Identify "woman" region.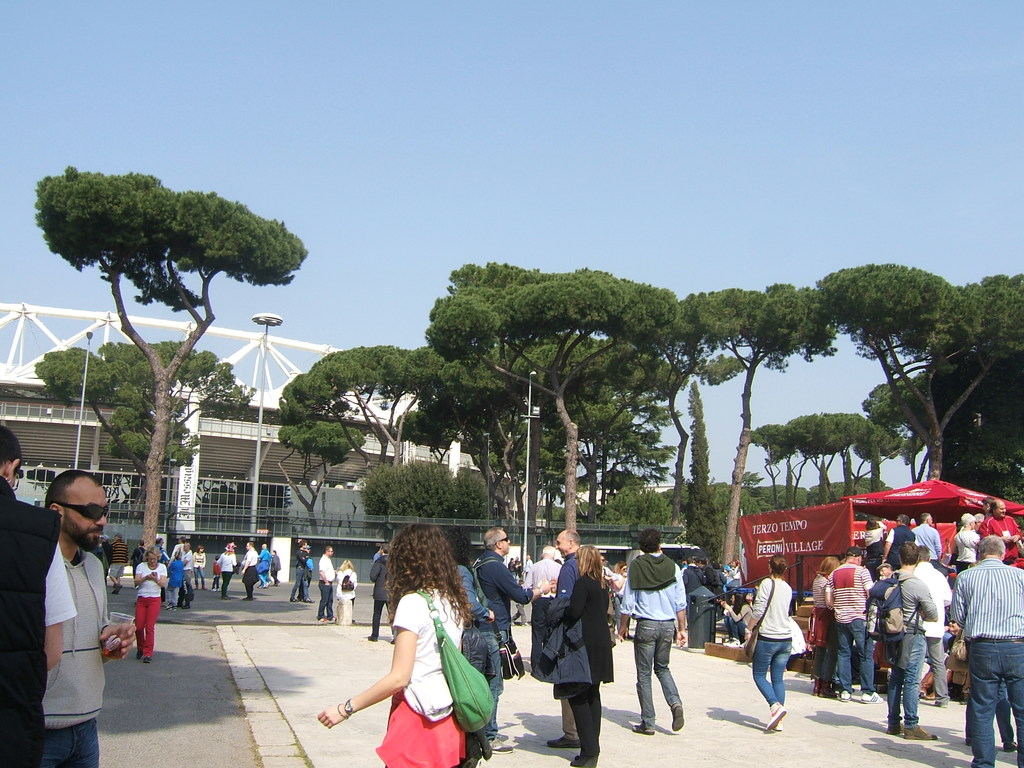
Region: 332:536:481:759.
